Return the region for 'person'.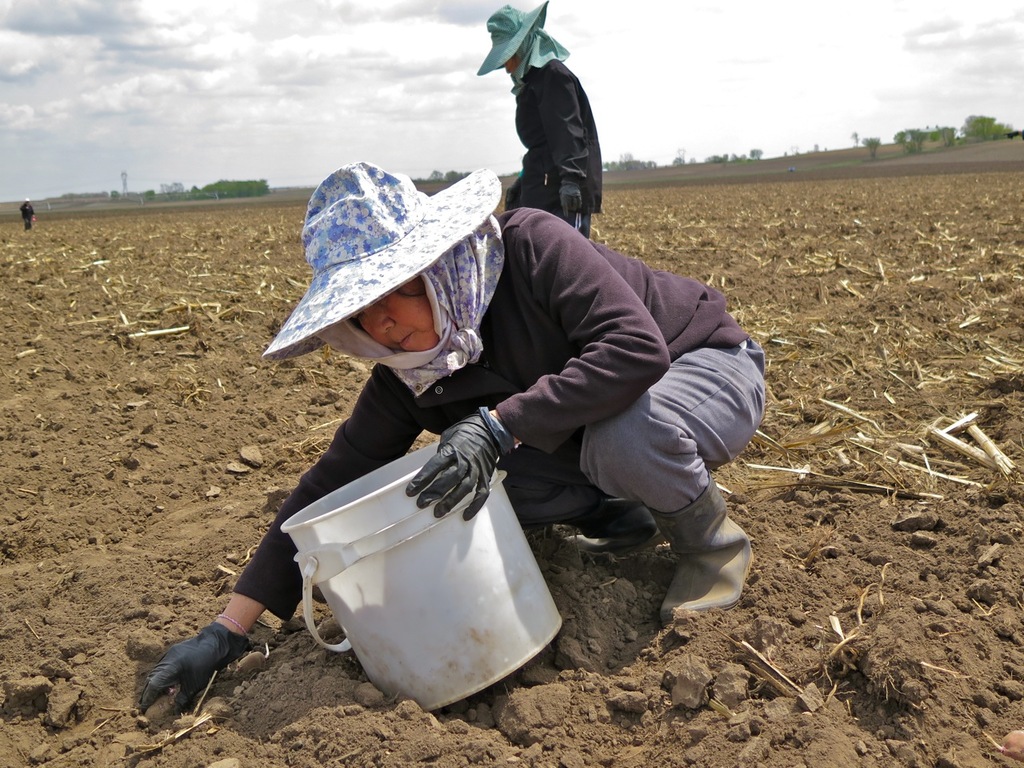
Rect(1002, 126, 1023, 139).
